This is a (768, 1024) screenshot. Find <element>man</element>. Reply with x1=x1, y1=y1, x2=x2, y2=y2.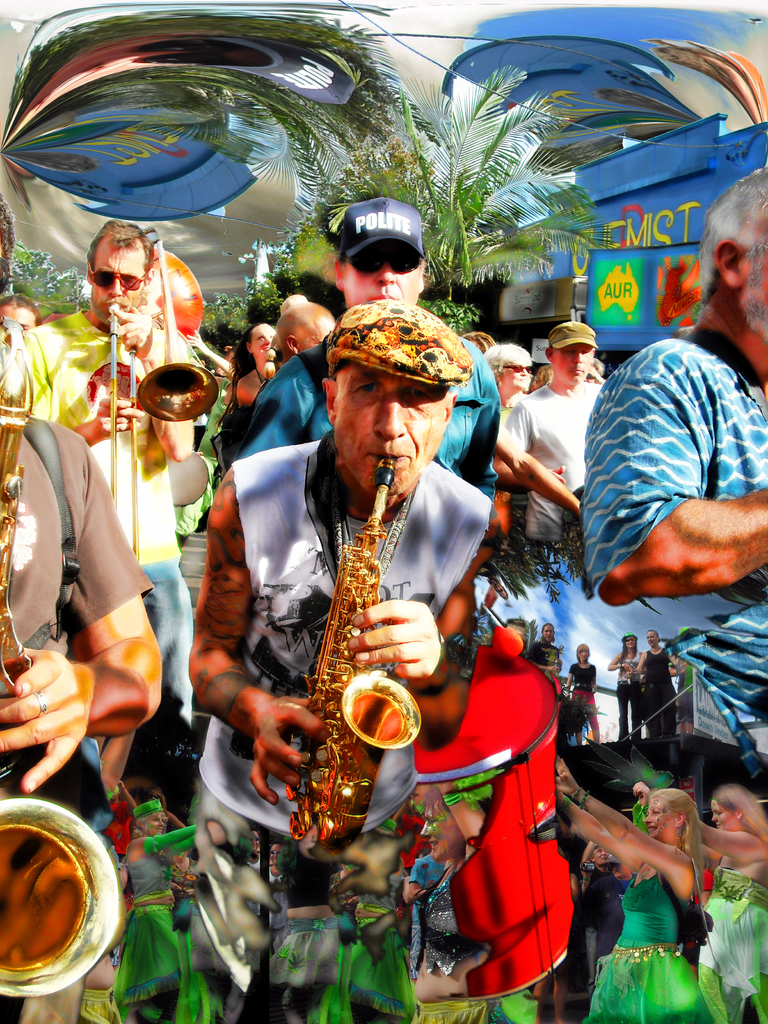
x1=0, y1=191, x2=161, y2=1023.
